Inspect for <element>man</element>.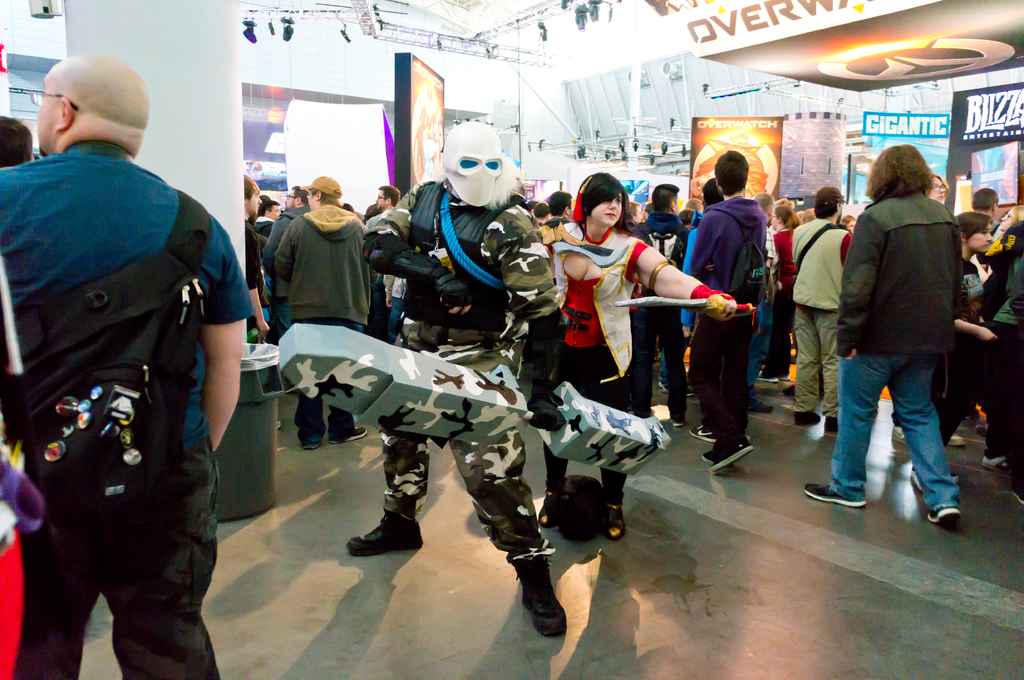
Inspection: crop(273, 171, 375, 450).
